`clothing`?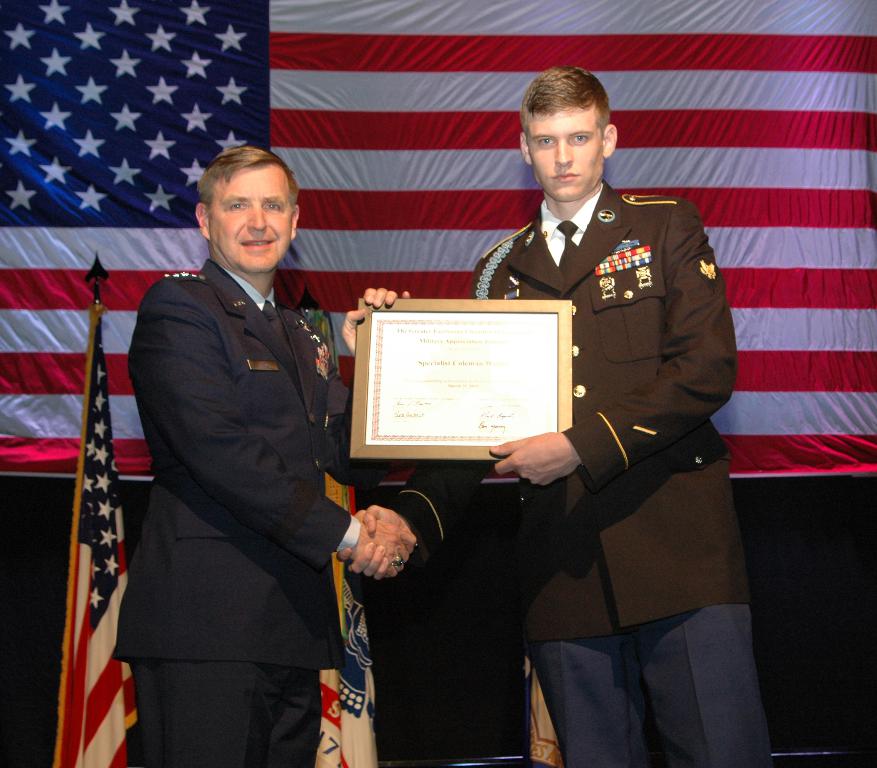
detection(466, 186, 752, 762)
